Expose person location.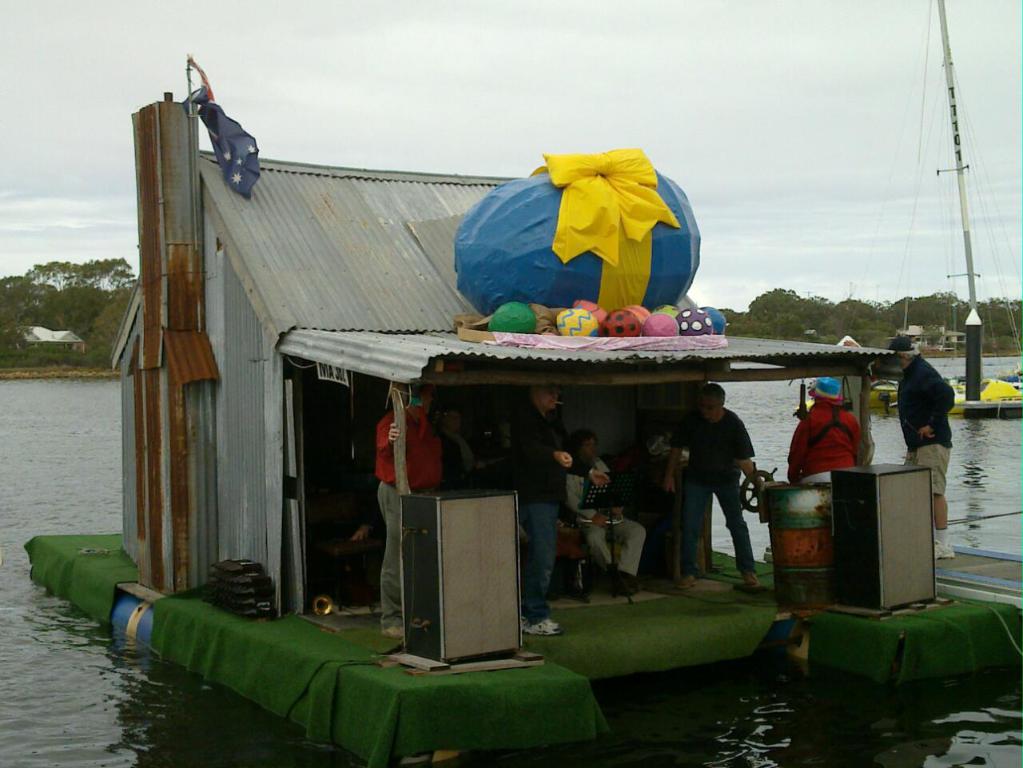
Exposed at rect(500, 383, 570, 637).
